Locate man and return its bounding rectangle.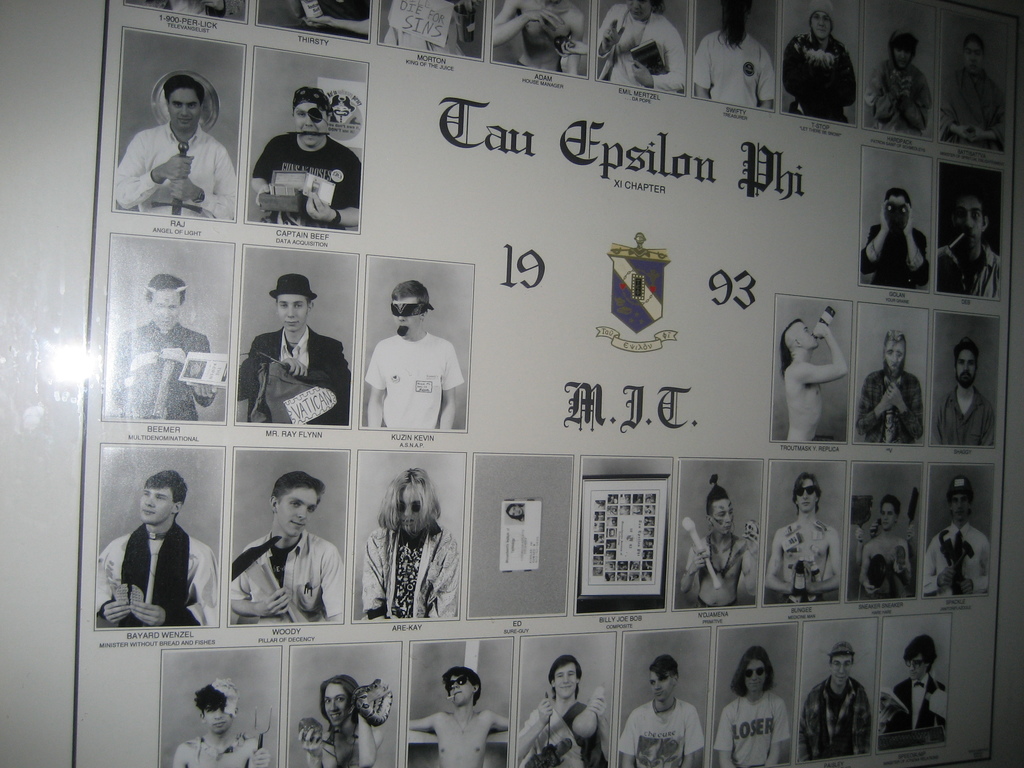
bbox=(236, 275, 351, 424).
